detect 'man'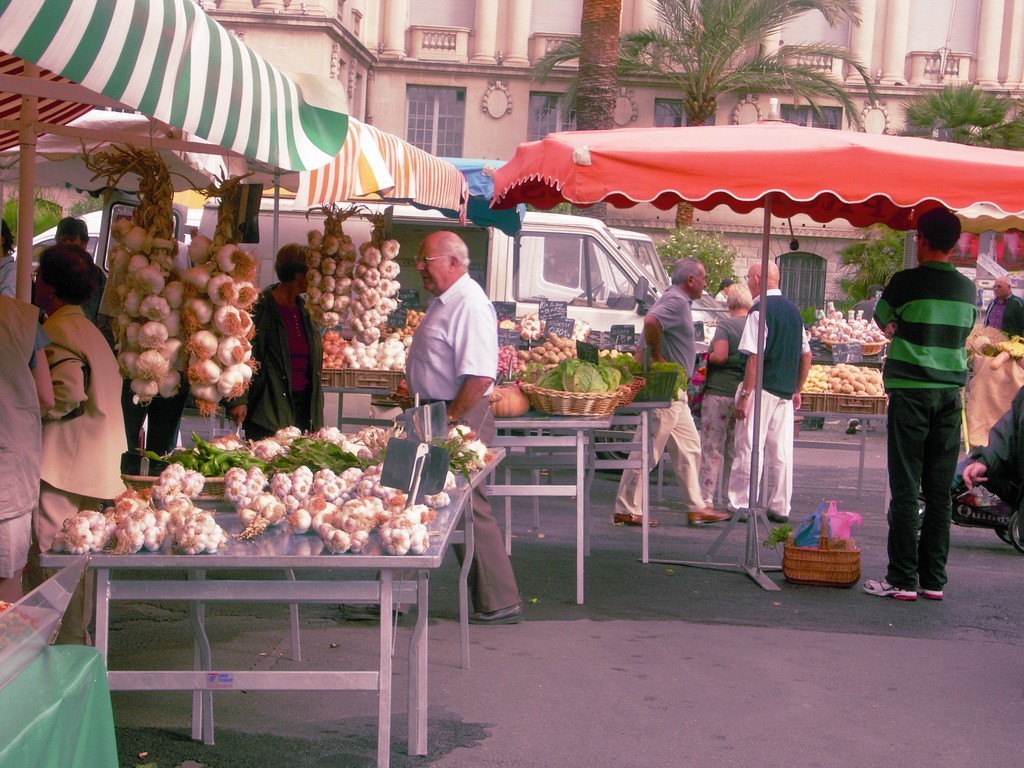
727/258/812/522
